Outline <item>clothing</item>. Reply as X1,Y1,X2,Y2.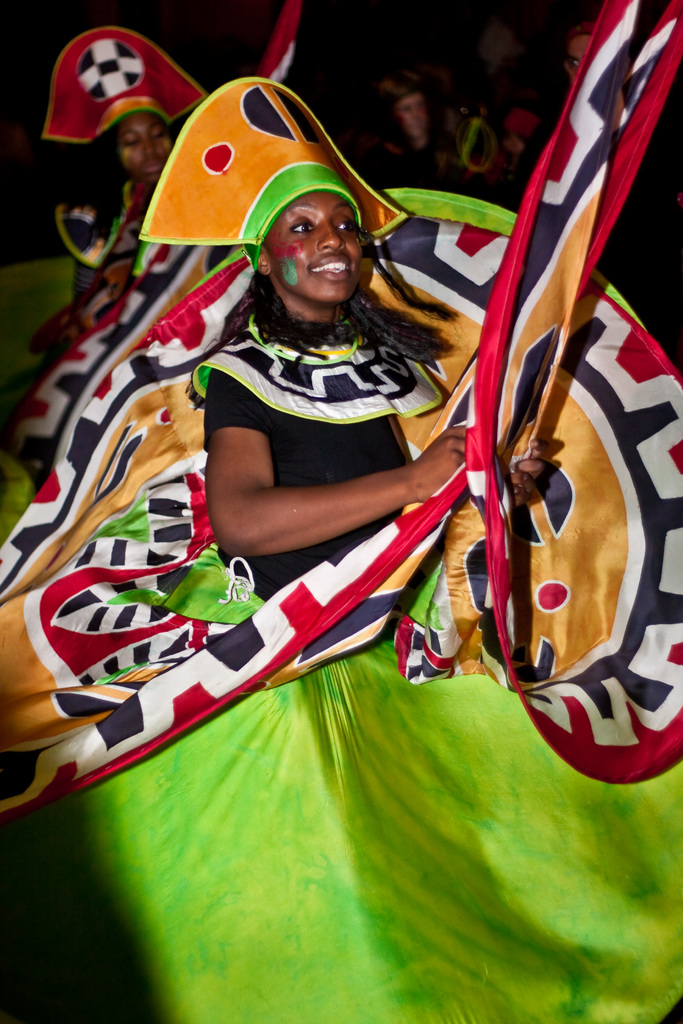
0,184,682,1023.
